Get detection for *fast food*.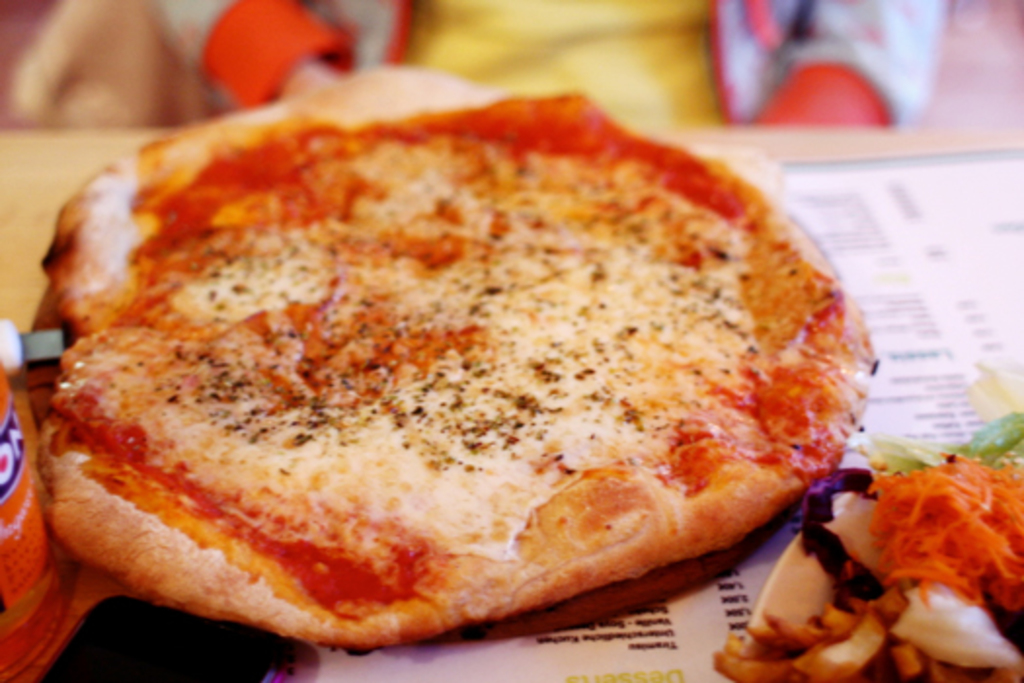
Detection: 708 404 1022 681.
